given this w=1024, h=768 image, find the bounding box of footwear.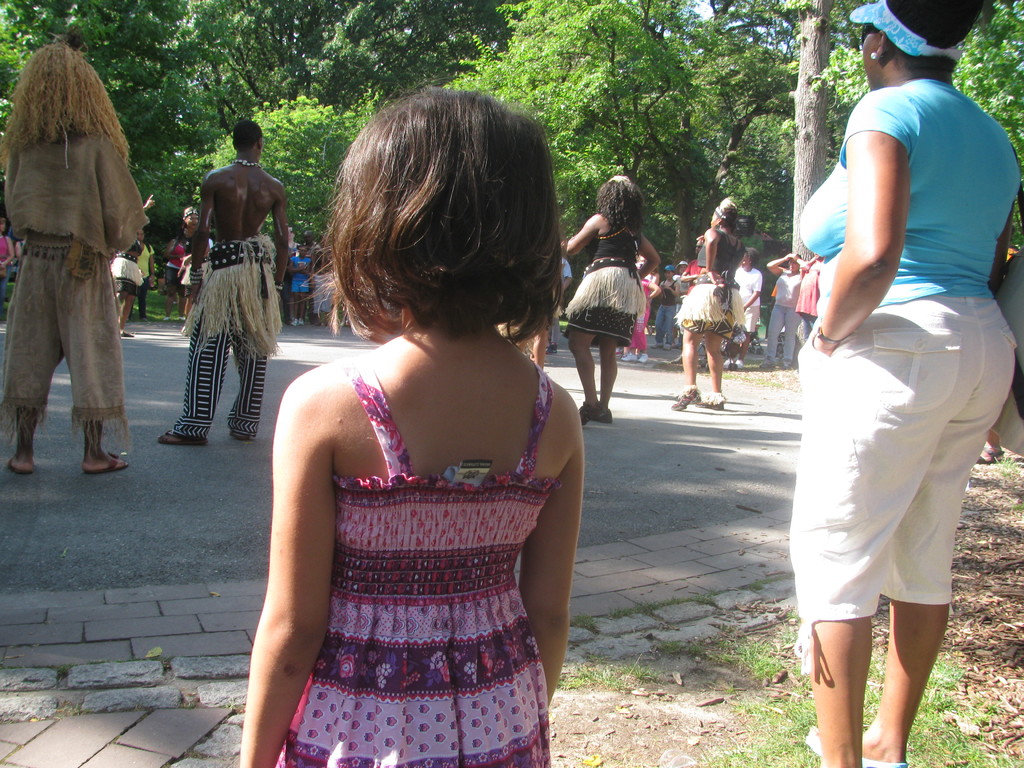
{"left": 697, "top": 358, "right": 712, "bottom": 371}.
